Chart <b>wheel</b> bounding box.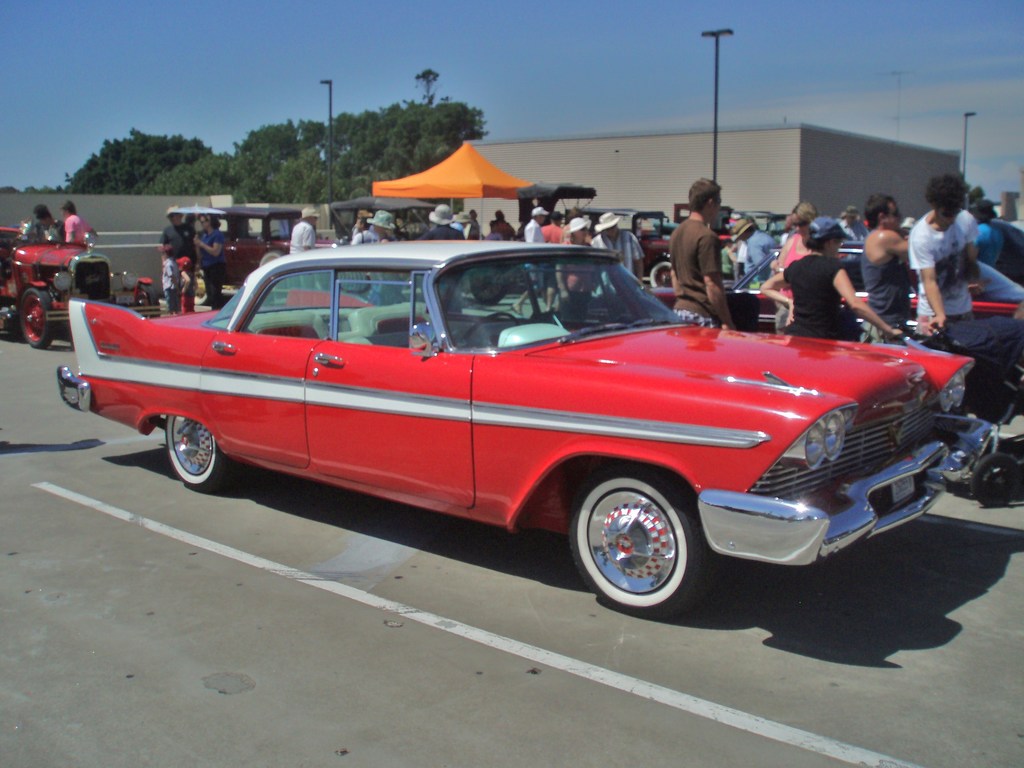
Charted: [left=568, top=468, right=712, bottom=621].
